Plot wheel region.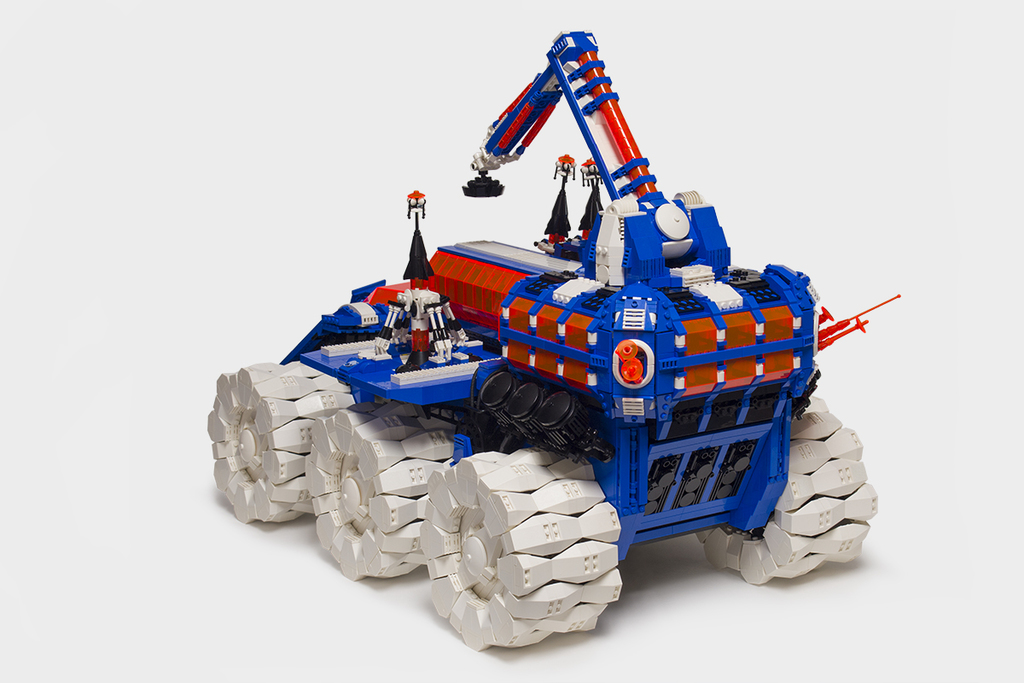
Plotted at crop(305, 399, 452, 579).
